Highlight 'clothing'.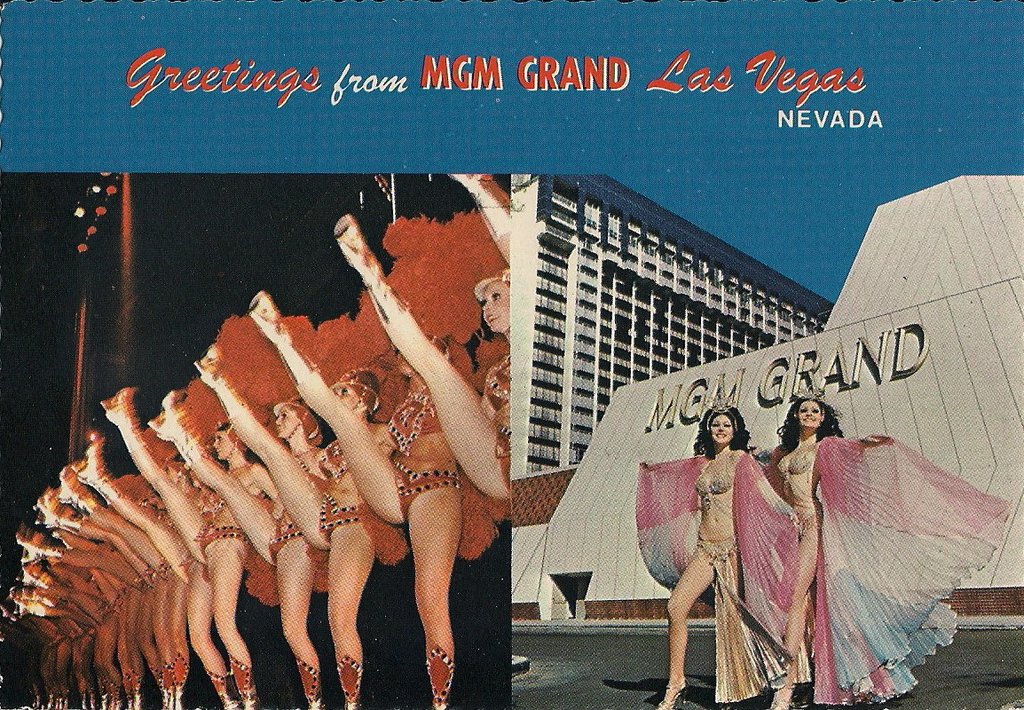
Highlighted region: <bbox>480, 350, 512, 487</bbox>.
